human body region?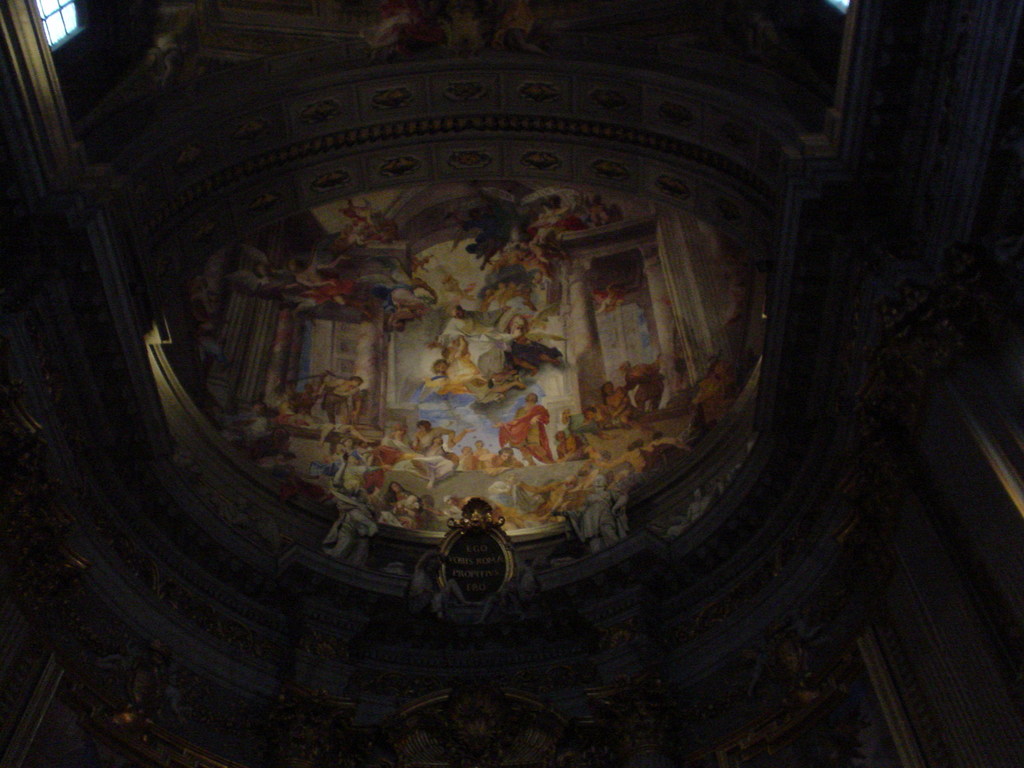
region(499, 397, 553, 461)
